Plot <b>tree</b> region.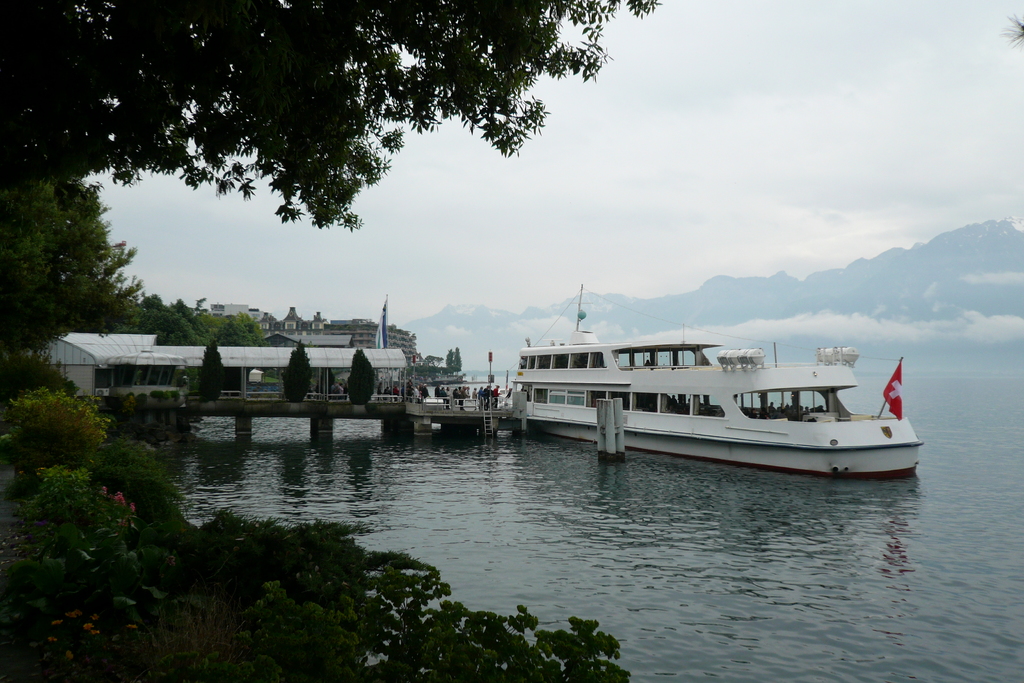
Plotted at 87/435/167/503.
